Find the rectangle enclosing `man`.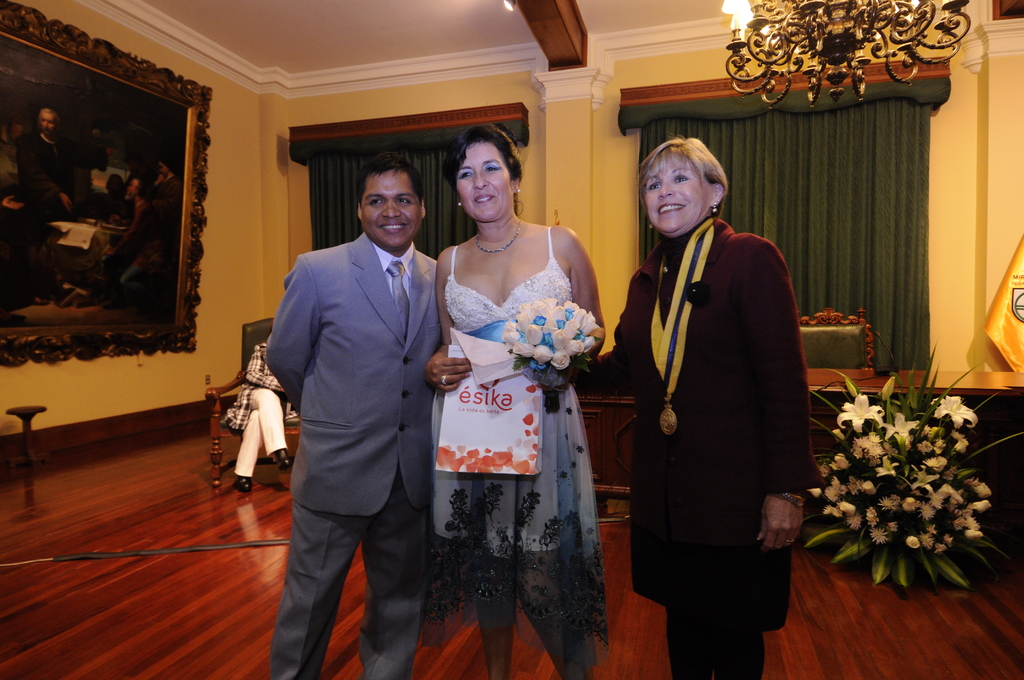
bbox=(254, 112, 458, 674).
